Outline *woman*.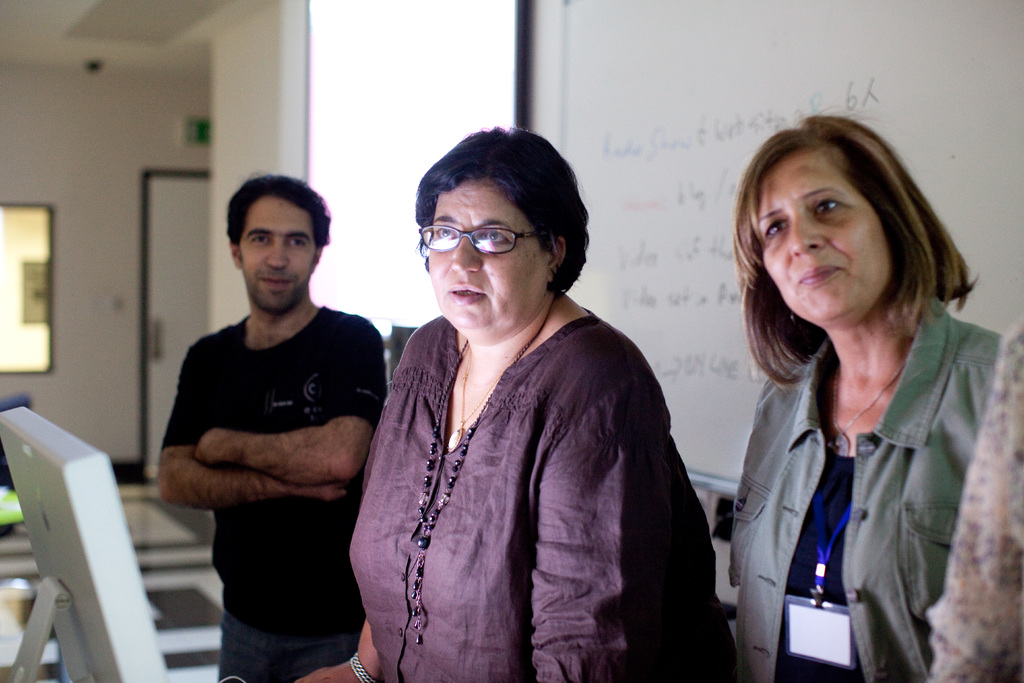
Outline: (x1=728, y1=115, x2=1004, y2=682).
